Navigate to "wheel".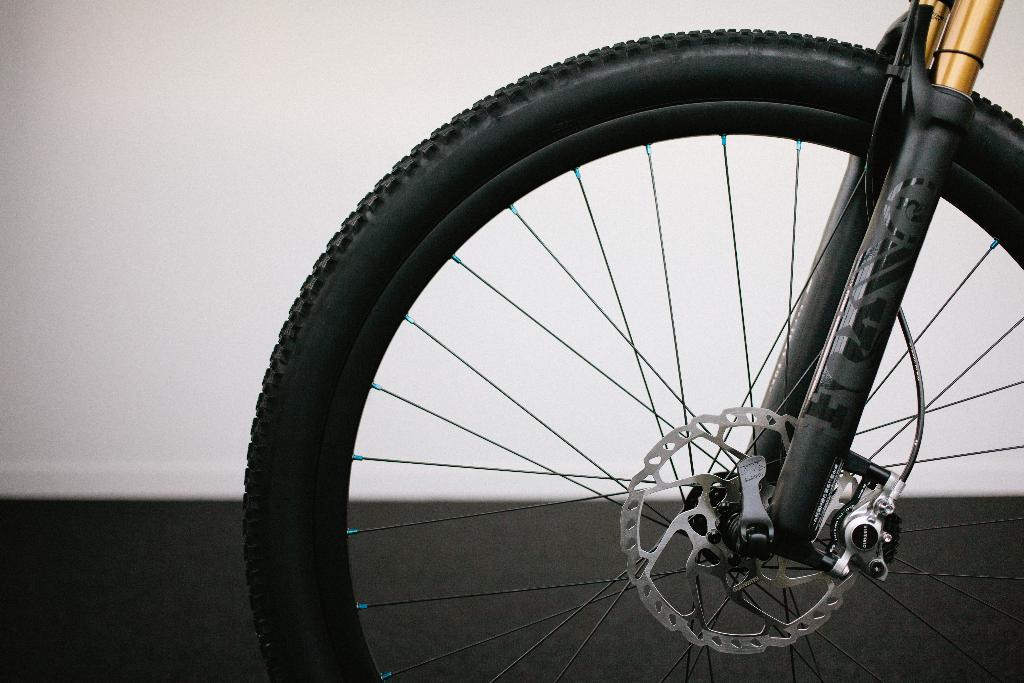
Navigation target: rect(293, 32, 940, 671).
